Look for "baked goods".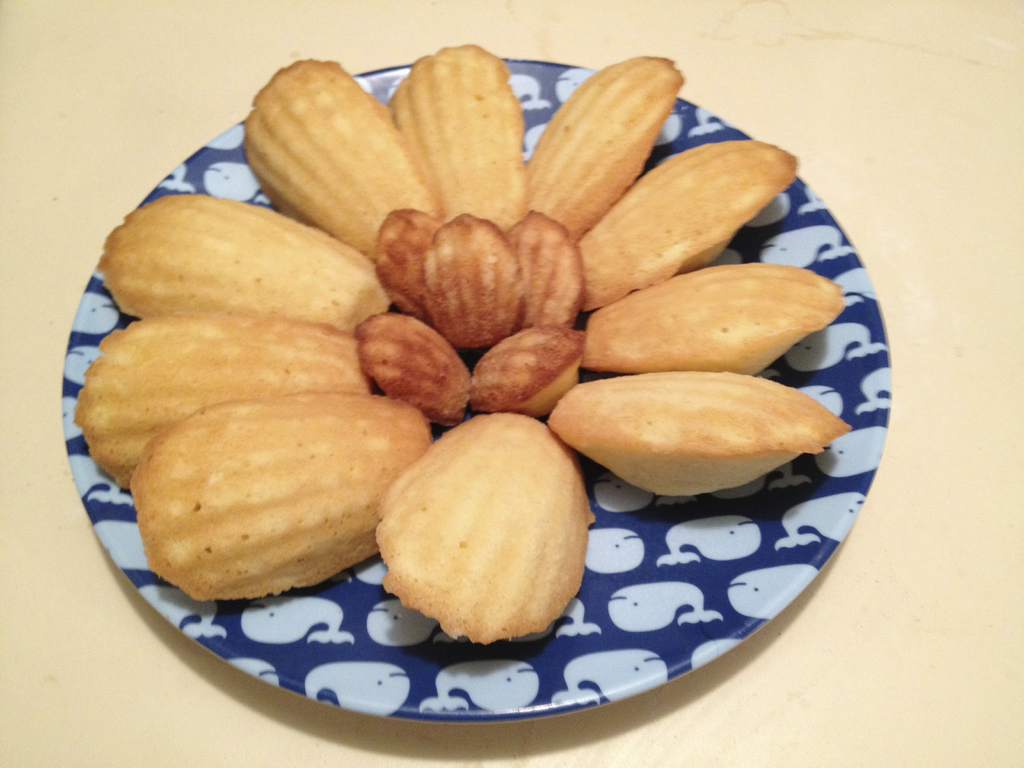
Found: (left=131, top=388, right=435, bottom=600).
